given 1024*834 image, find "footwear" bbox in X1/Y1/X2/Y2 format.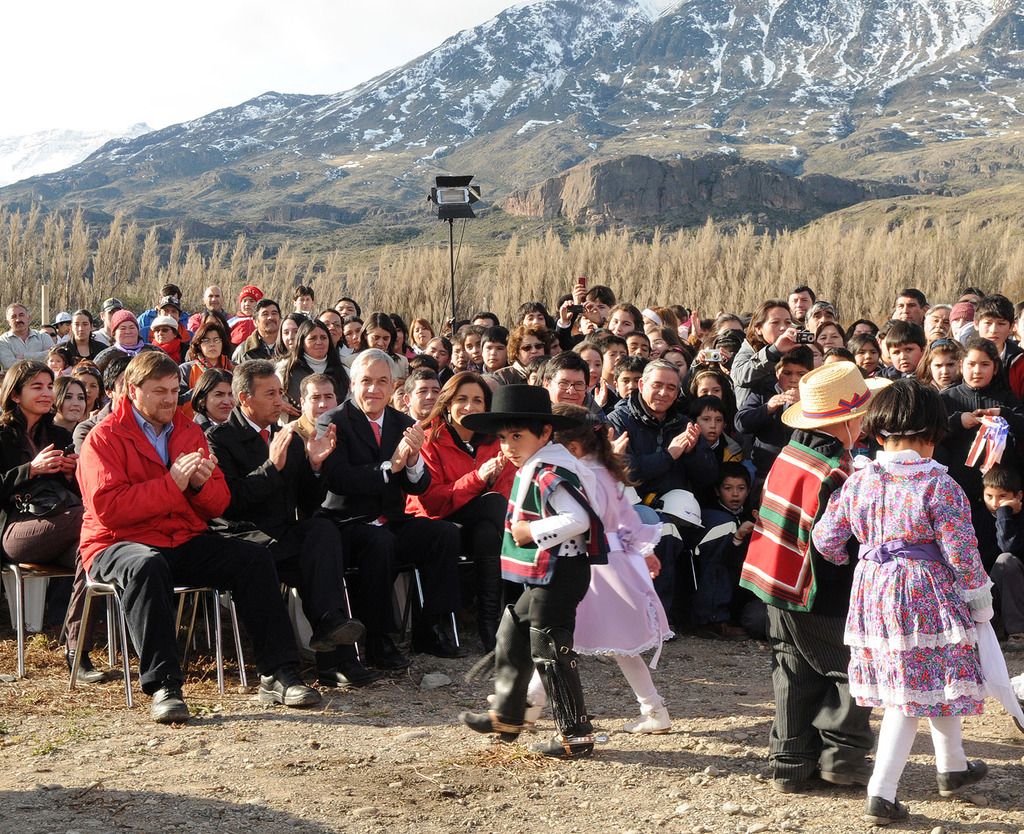
150/683/190/721.
